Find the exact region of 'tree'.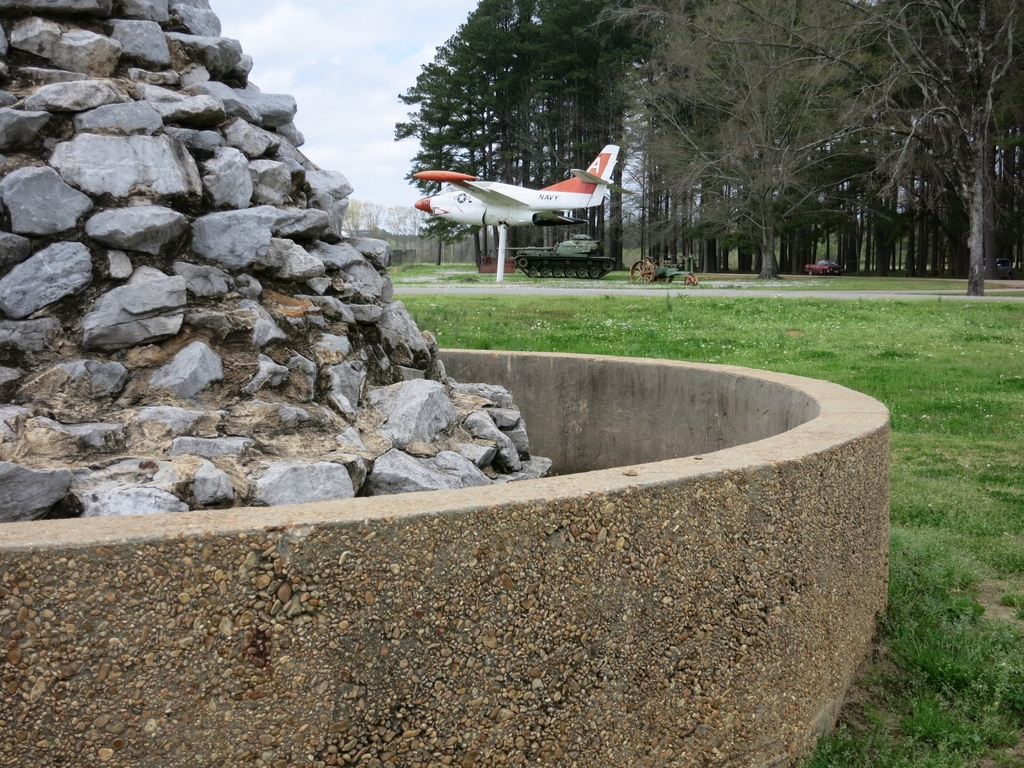
Exact region: Rect(409, 223, 462, 256).
